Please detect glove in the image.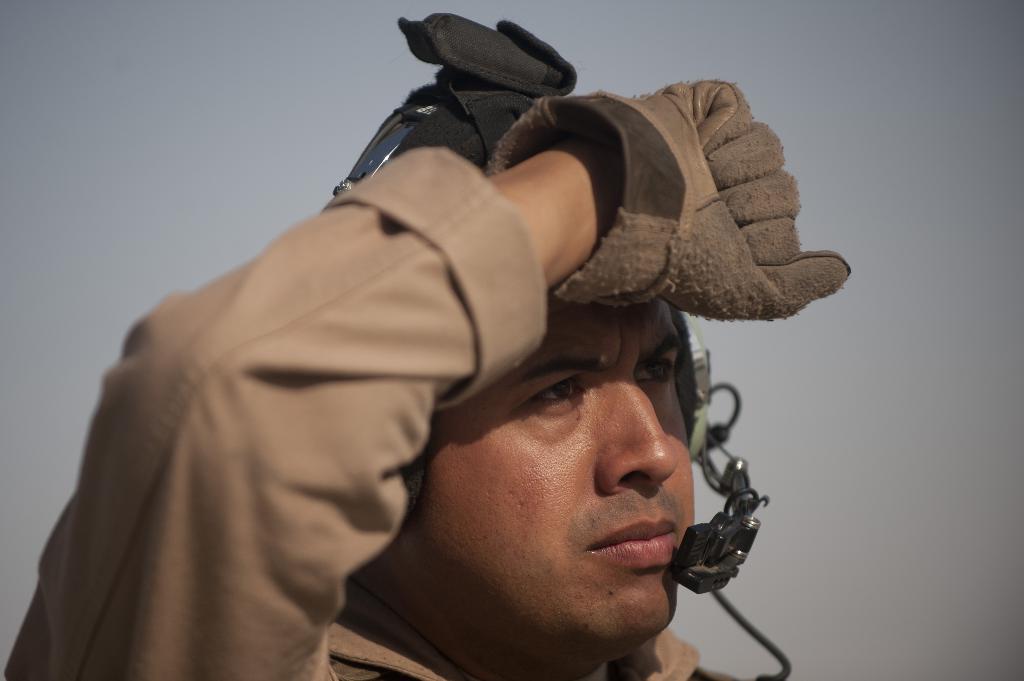
crop(489, 77, 852, 323).
